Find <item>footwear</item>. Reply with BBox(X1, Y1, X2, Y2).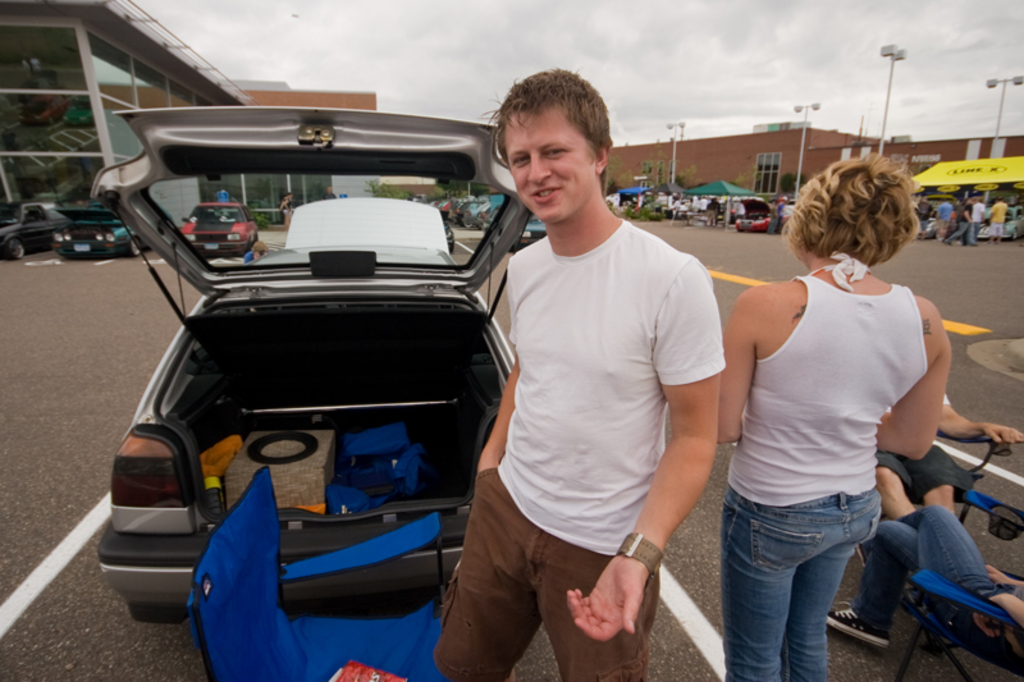
BBox(828, 600, 895, 647).
